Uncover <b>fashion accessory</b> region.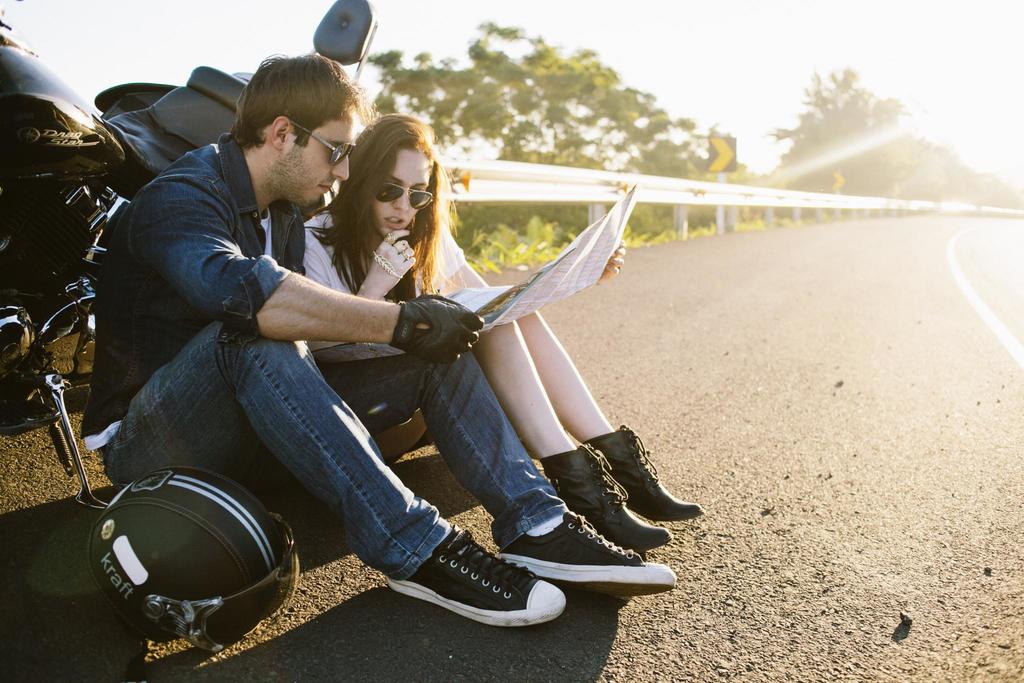
Uncovered: Rect(540, 446, 670, 552).
